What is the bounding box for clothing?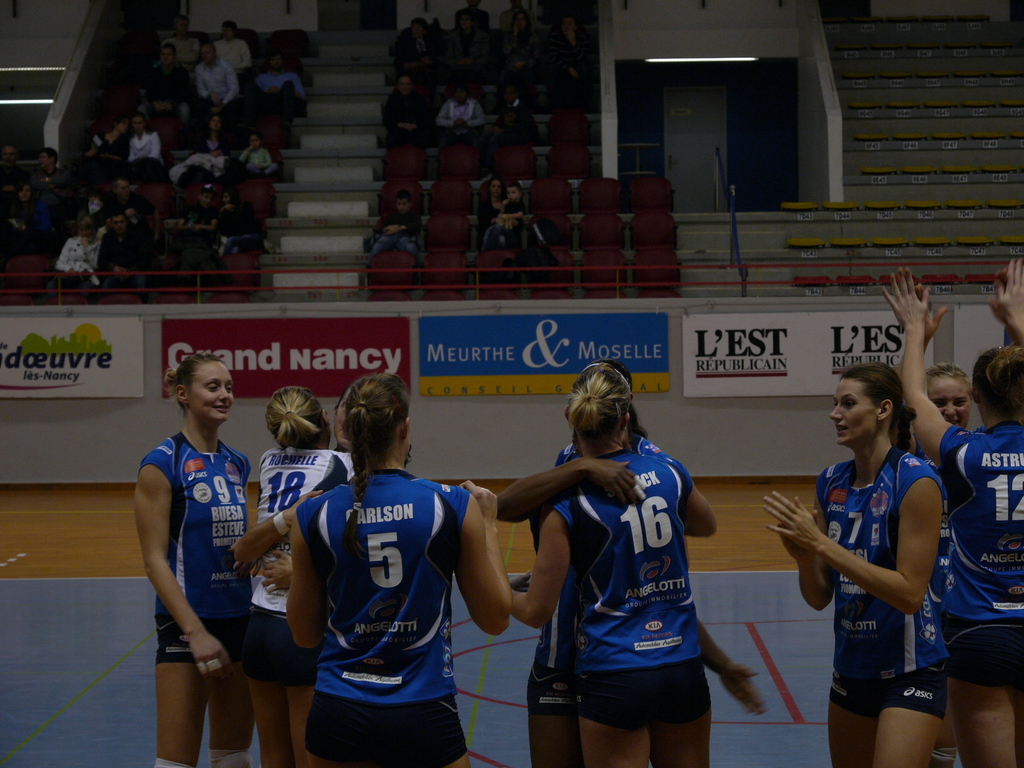
(809, 430, 964, 745).
